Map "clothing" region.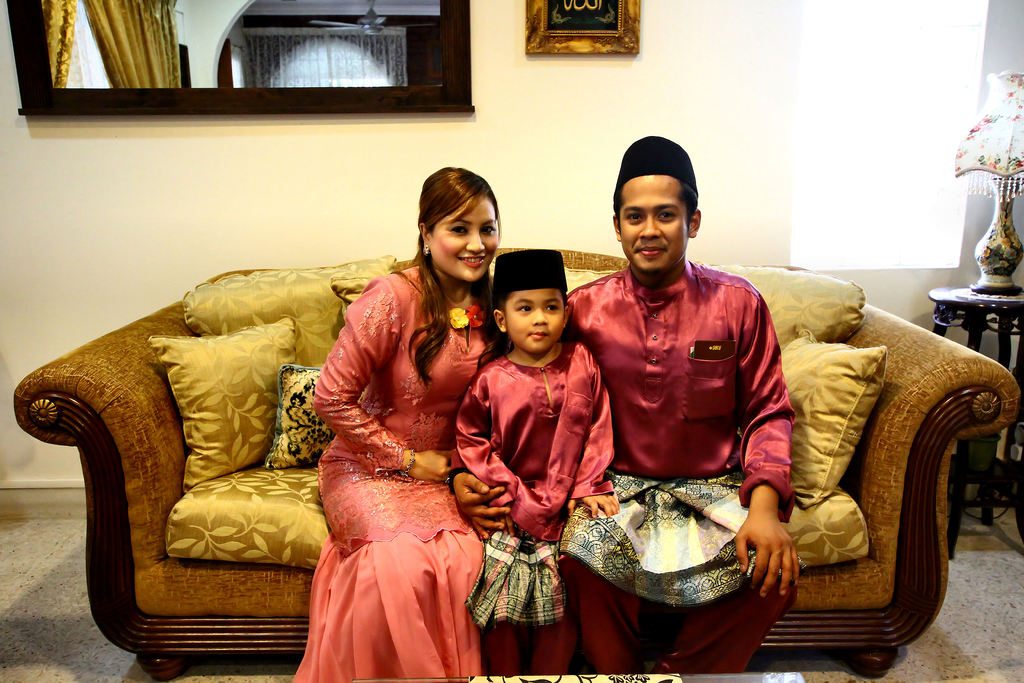
Mapped to pyautogui.locateOnScreen(288, 264, 504, 682).
